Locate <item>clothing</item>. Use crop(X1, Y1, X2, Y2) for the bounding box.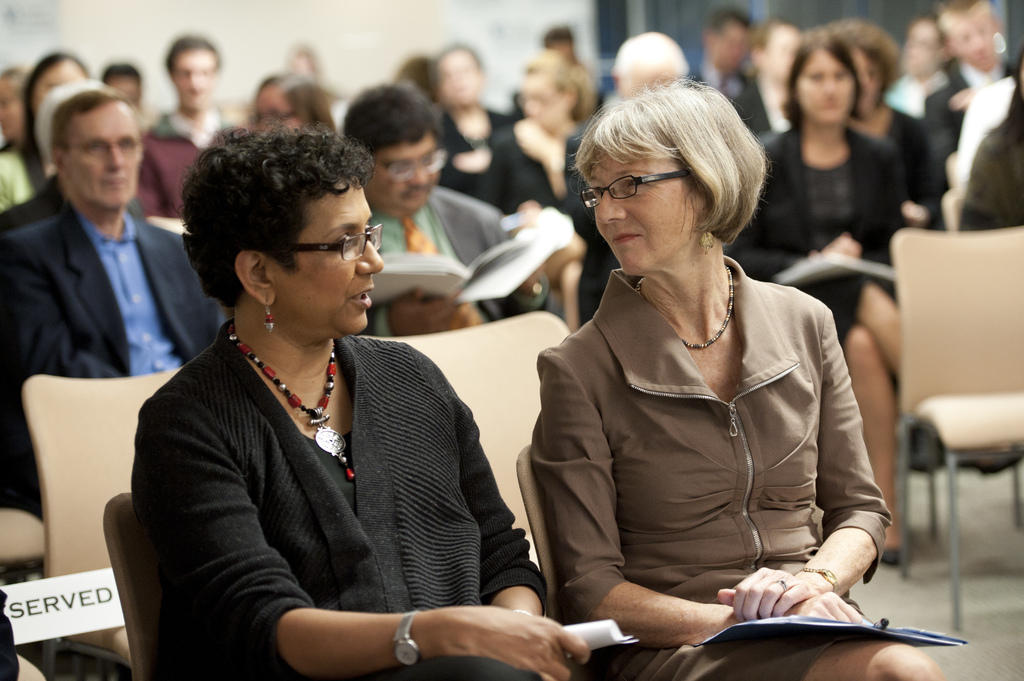
crop(735, 120, 906, 339).
